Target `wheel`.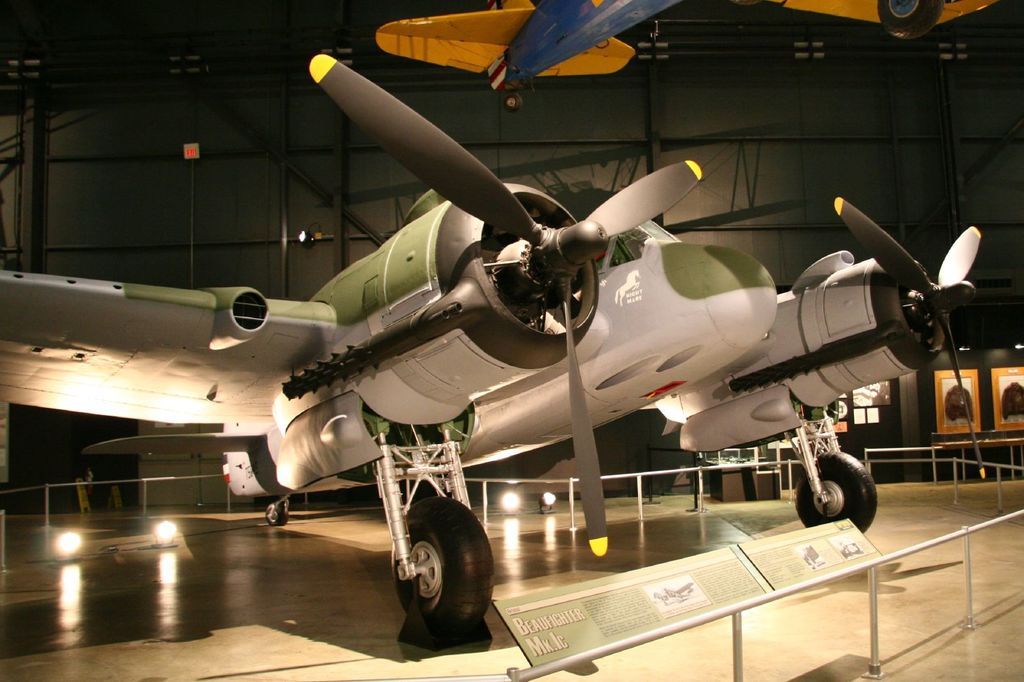
Target region: 795,450,879,535.
